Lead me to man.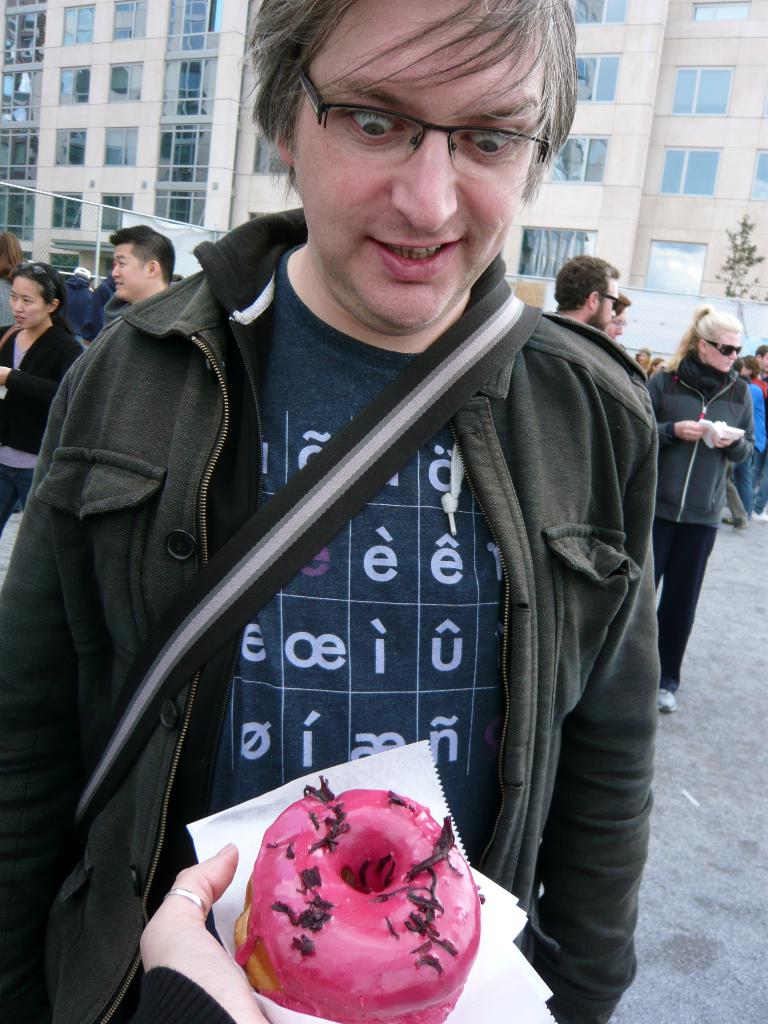
Lead to 555:252:627:337.
